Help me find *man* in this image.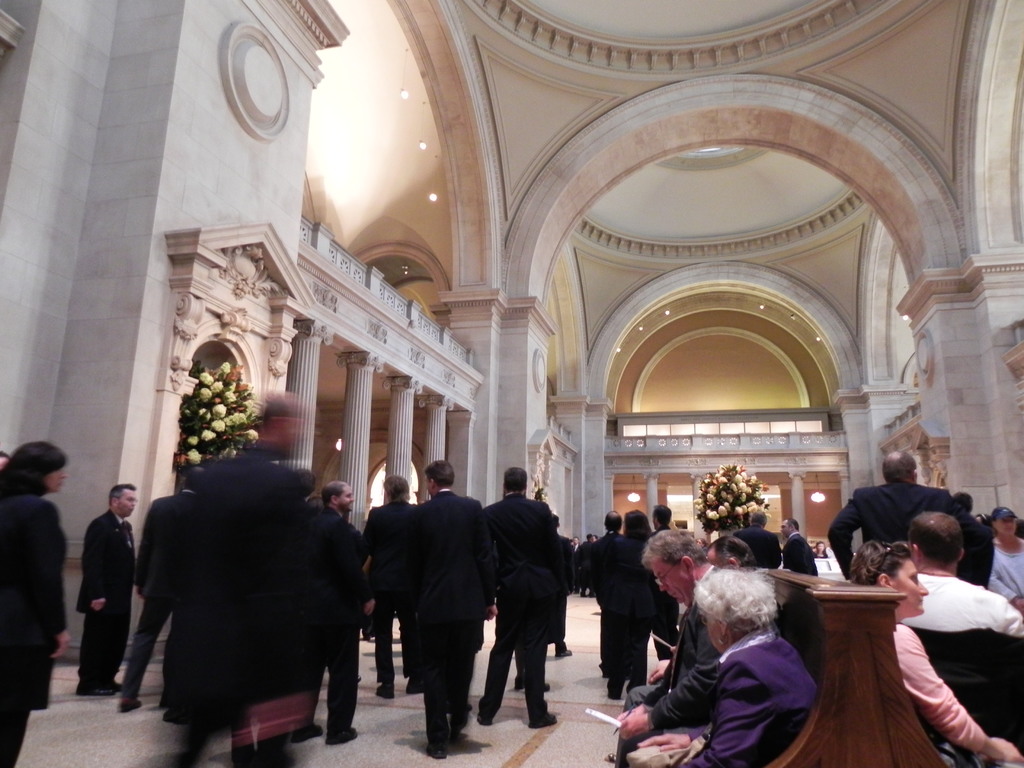
Found it: 76, 477, 137, 692.
